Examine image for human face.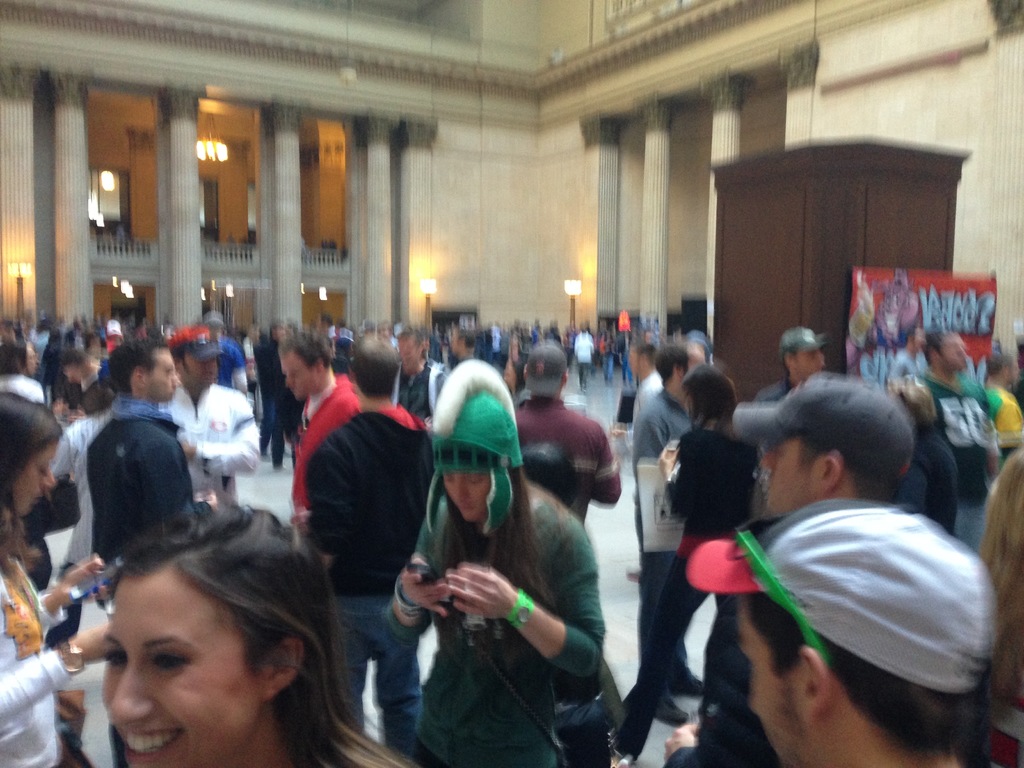
Examination result: 13:442:58:516.
